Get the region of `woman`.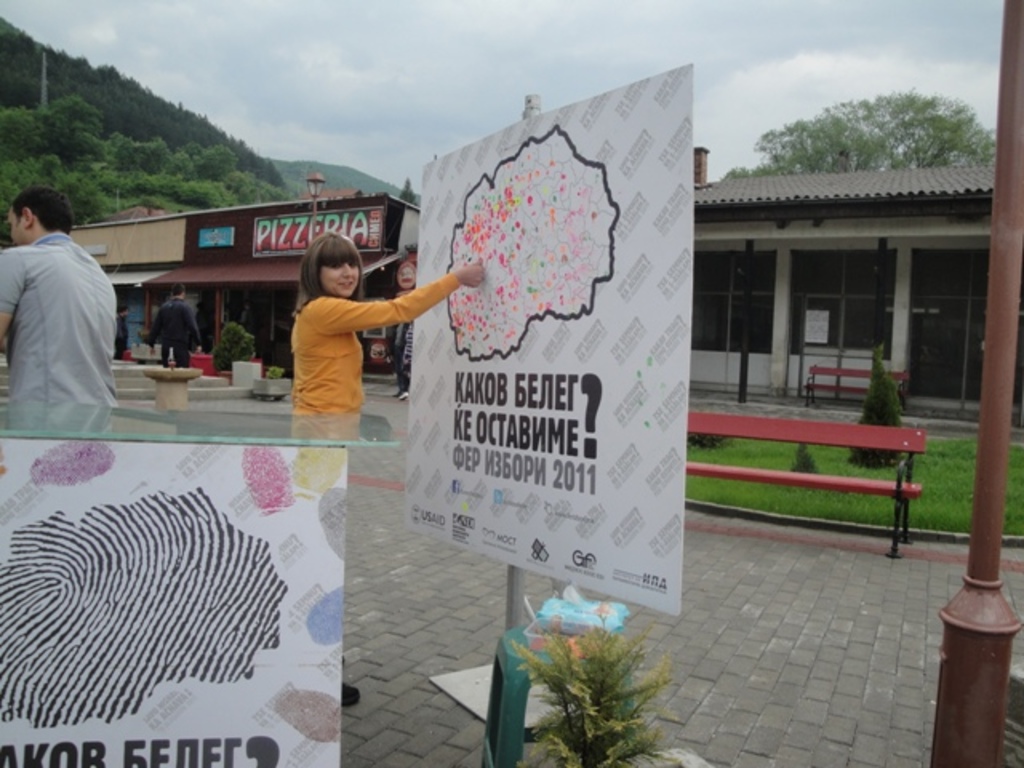
left=286, top=227, right=488, bottom=709.
